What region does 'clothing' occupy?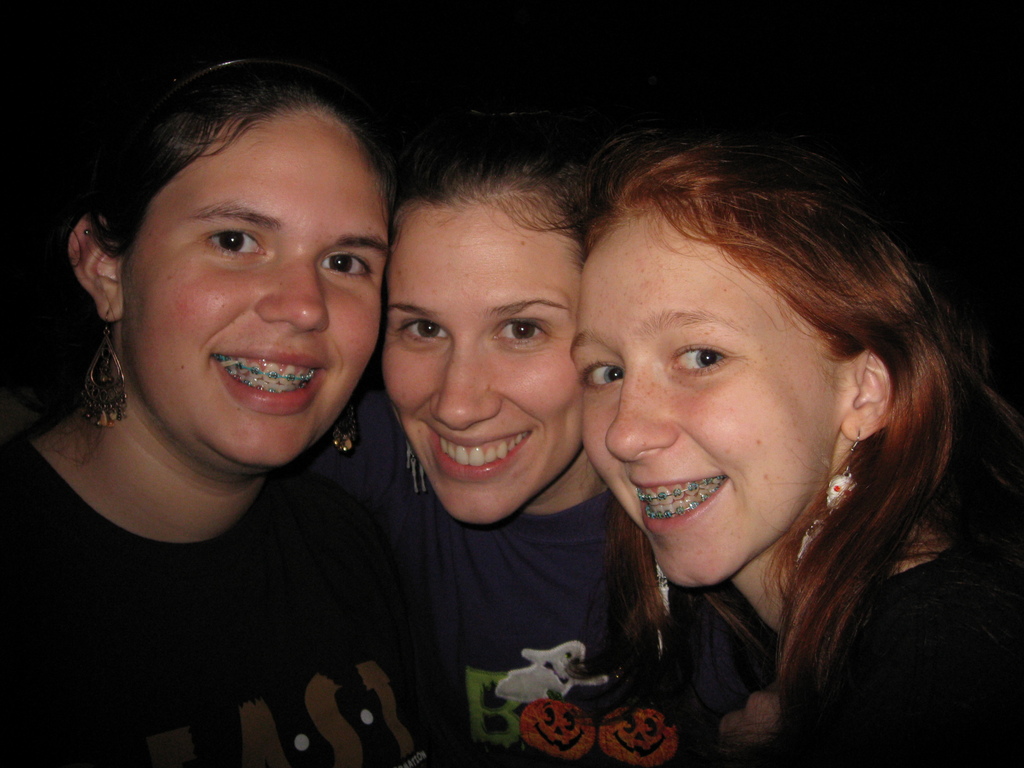
left=3, top=433, right=406, bottom=767.
